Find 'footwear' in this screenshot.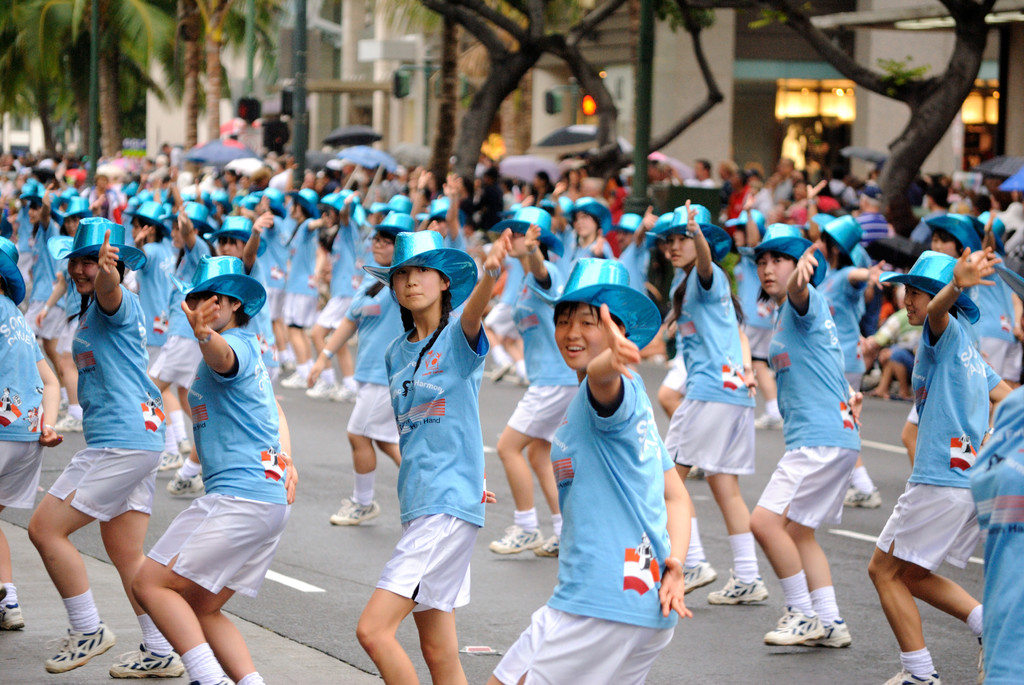
The bounding box for 'footwear' is detection(488, 519, 543, 558).
